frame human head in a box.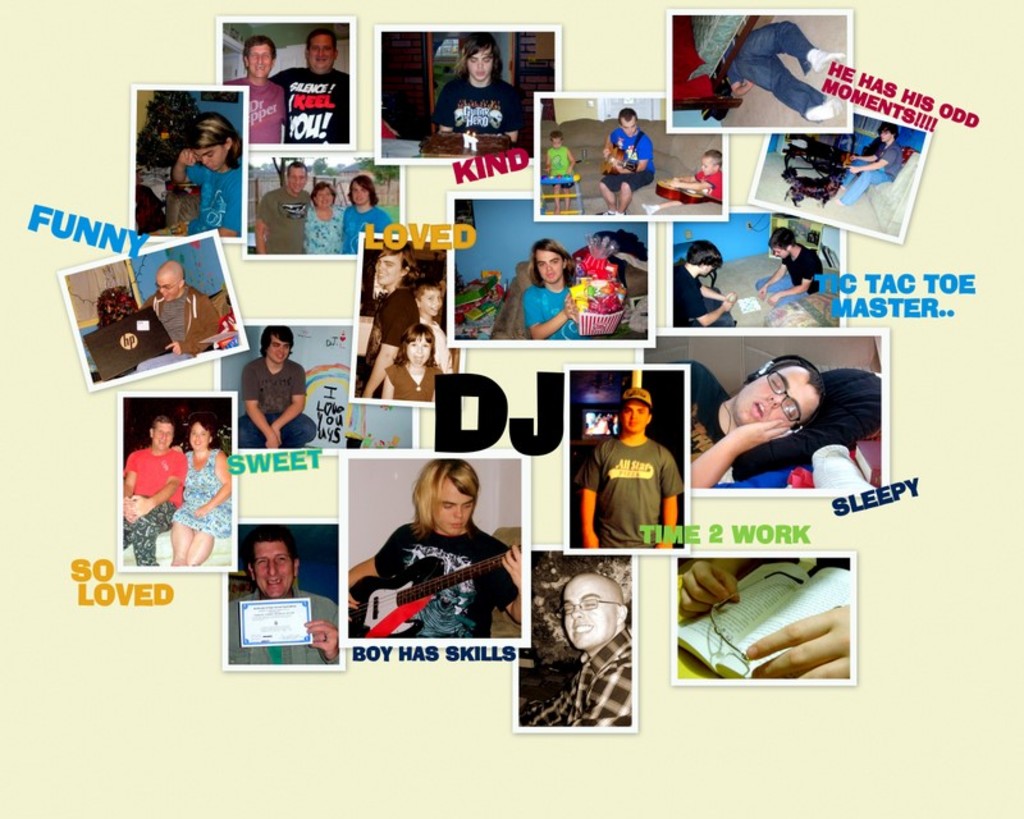
box(156, 258, 180, 302).
